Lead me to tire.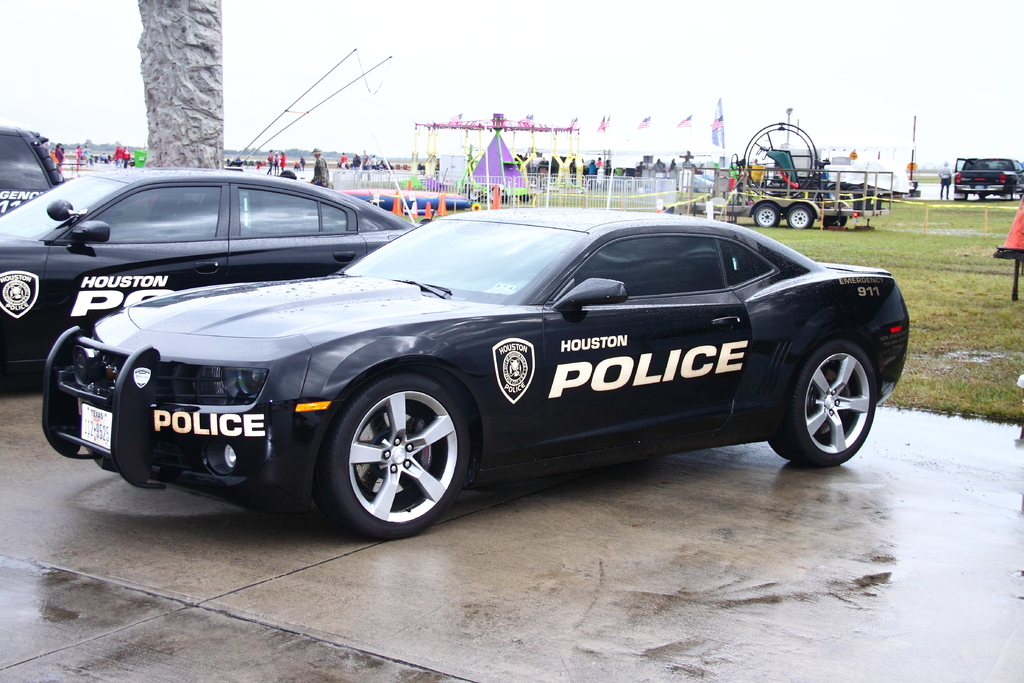
Lead to (788,208,814,231).
